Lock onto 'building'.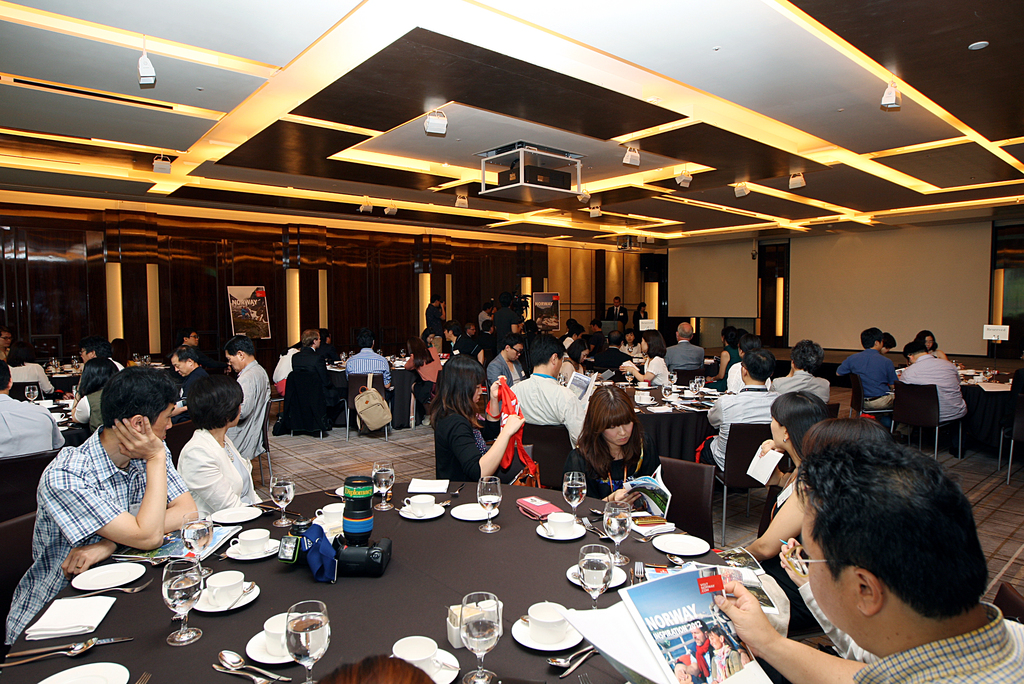
Locked: crop(0, 0, 1023, 683).
